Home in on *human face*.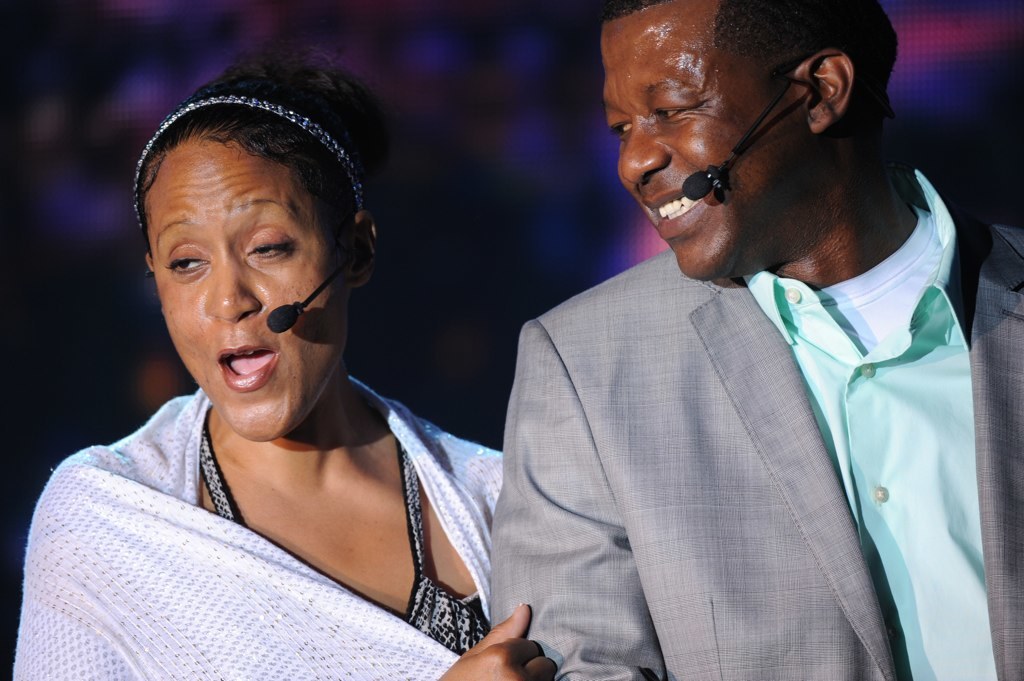
Homed in at select_region(150, 141, 351, 446).
